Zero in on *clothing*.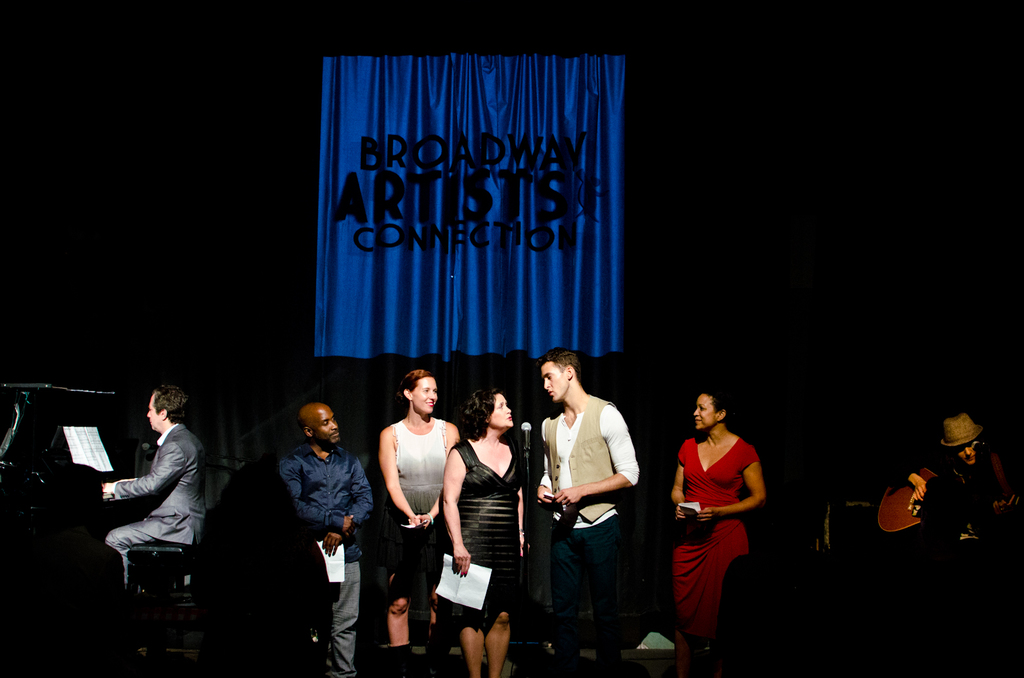
Zeroed in: detection(543, 391, 639, 634).
